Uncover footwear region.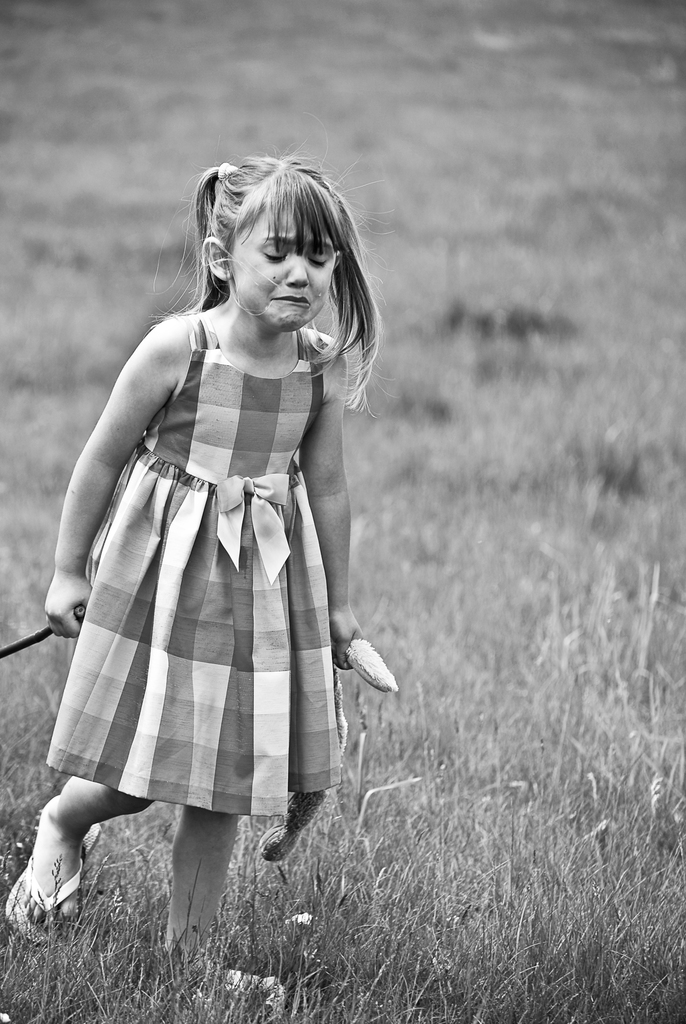
Uncovered: [0, 822, 105, 948].
